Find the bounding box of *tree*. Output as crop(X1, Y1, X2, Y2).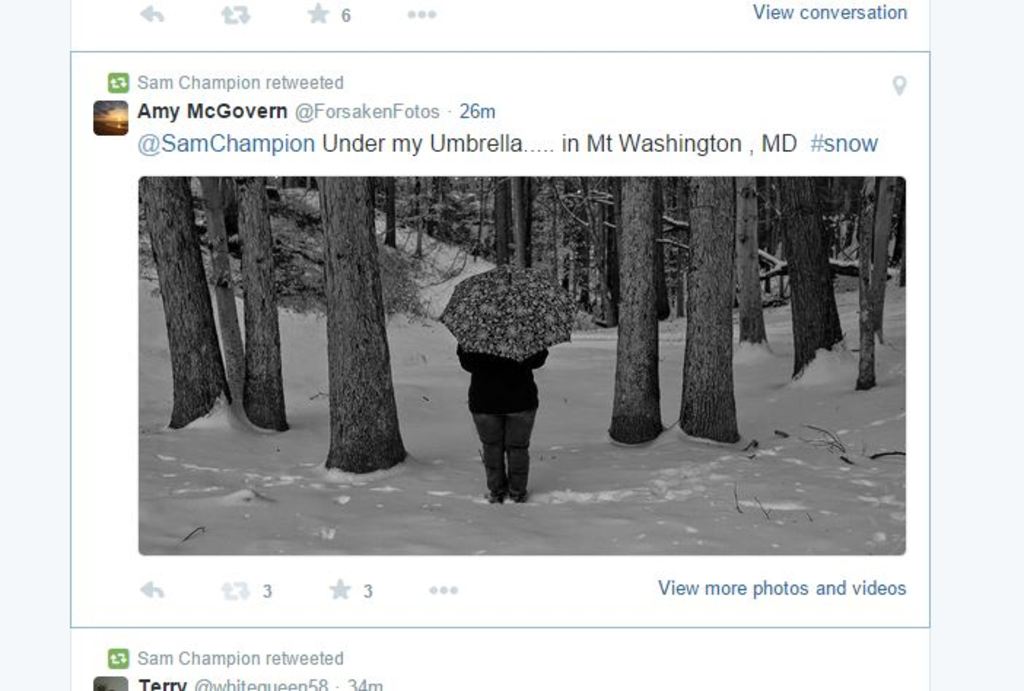
crop(201, 176, 251, 401).
